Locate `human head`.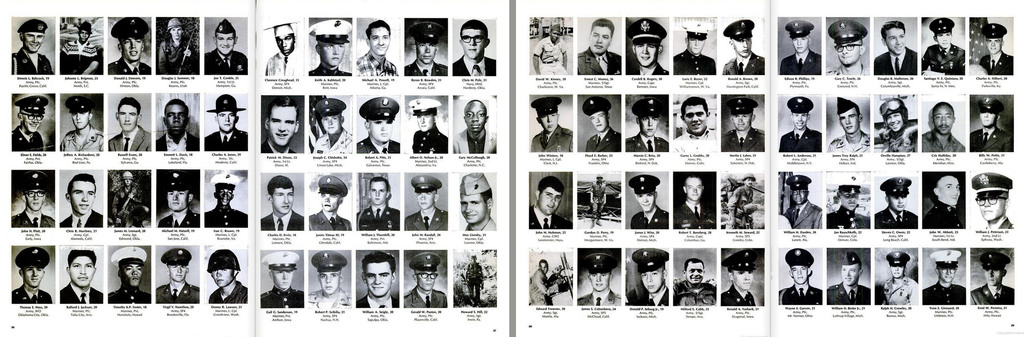
Bounding box: <region>976, 98, 1002, 129</region>.
